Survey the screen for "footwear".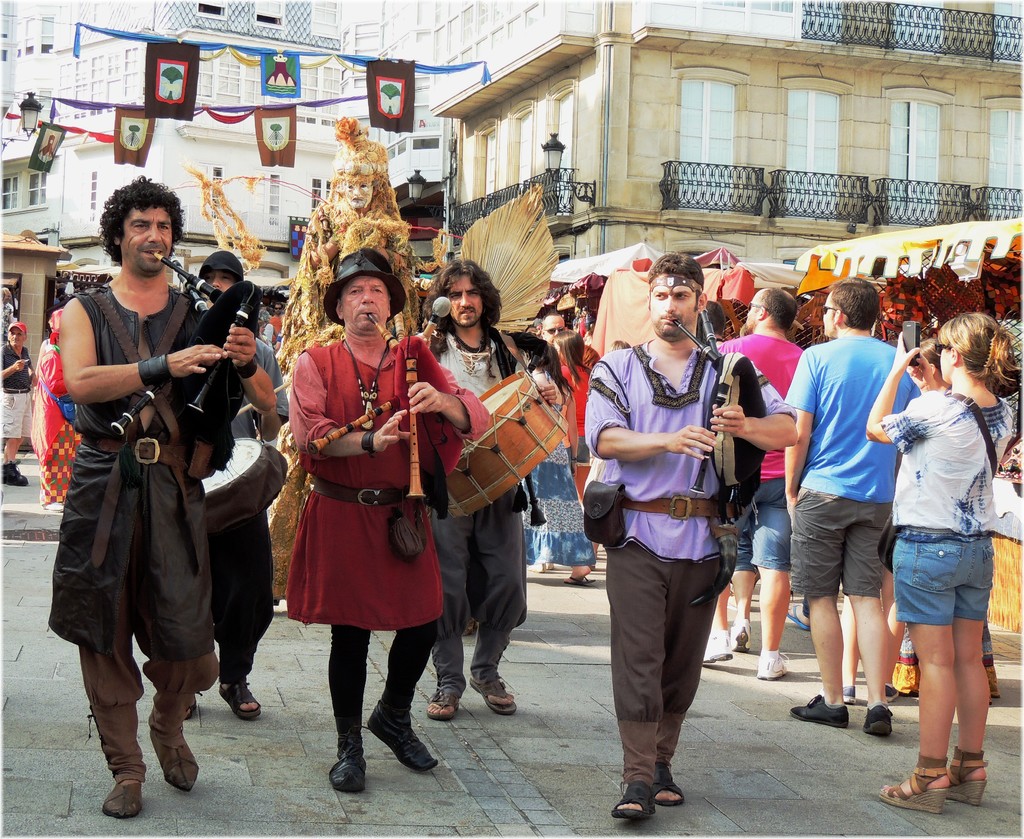
Survey found: BBox(4, 461, 30, 486).
